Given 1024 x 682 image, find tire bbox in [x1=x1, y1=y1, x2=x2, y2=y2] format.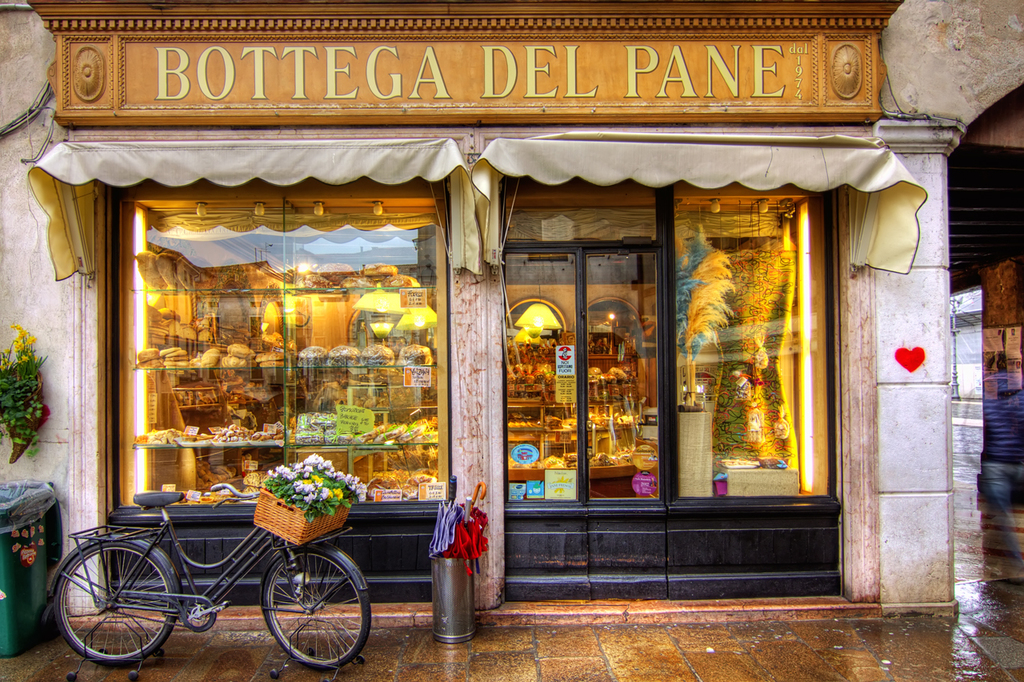
[x1=262, y1=552, x2=372, y2=674].
